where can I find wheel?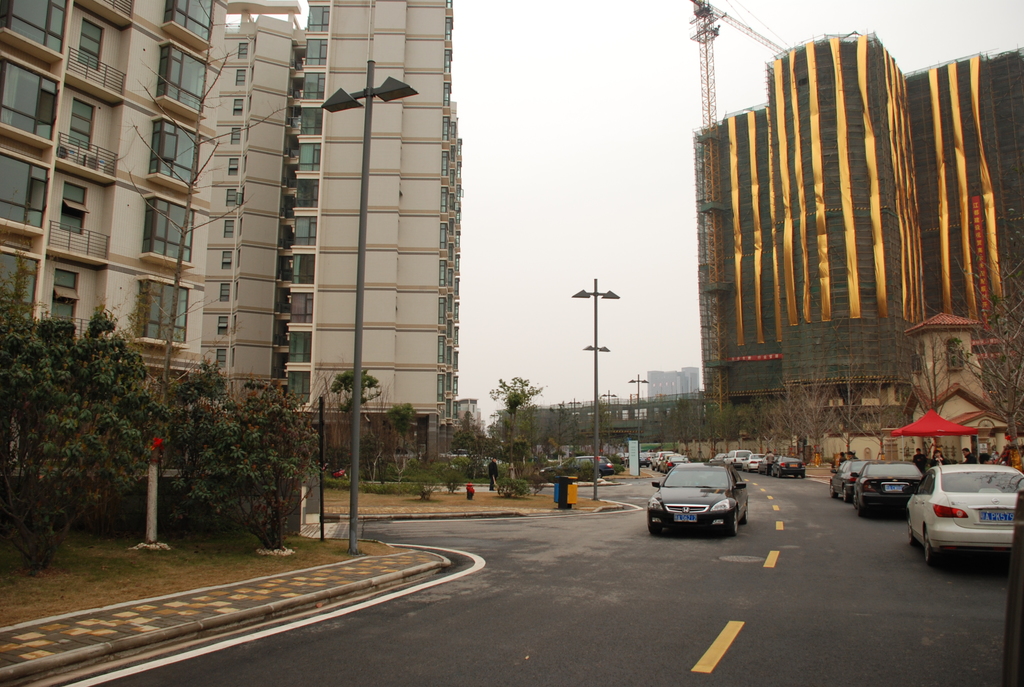
You can find it at 920,533,934,561.
